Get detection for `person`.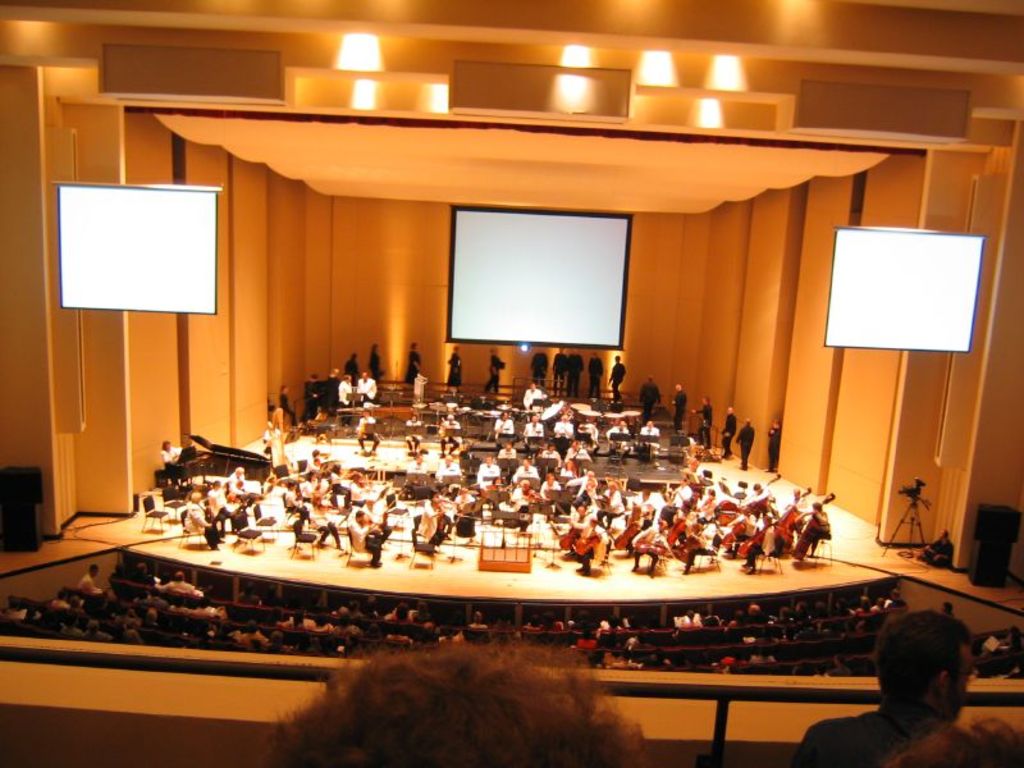
Detection: (x1=737, y1=413, x2=758, y2=468).
